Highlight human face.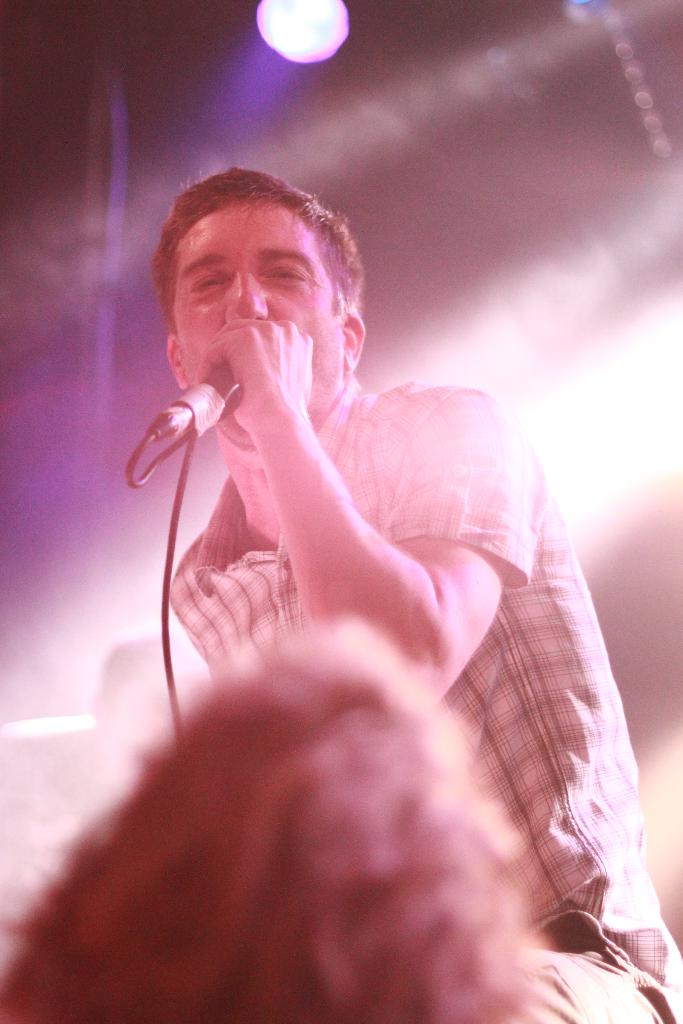
Highlighted region: 172 199 349 416.
